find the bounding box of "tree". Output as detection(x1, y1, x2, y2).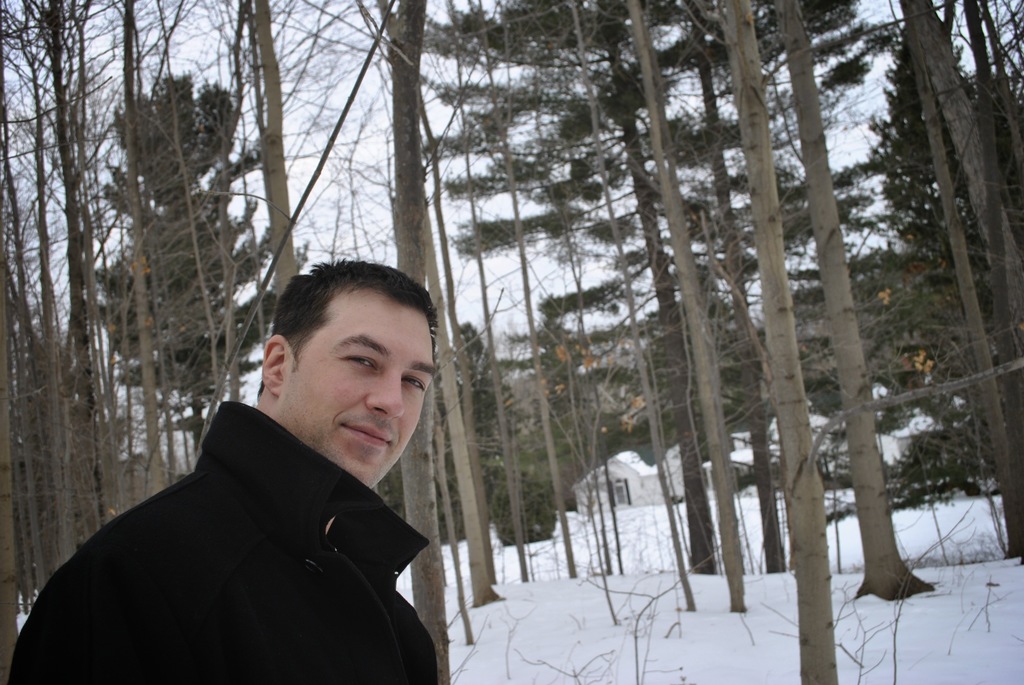
detection(220, 0, 298, 312).
